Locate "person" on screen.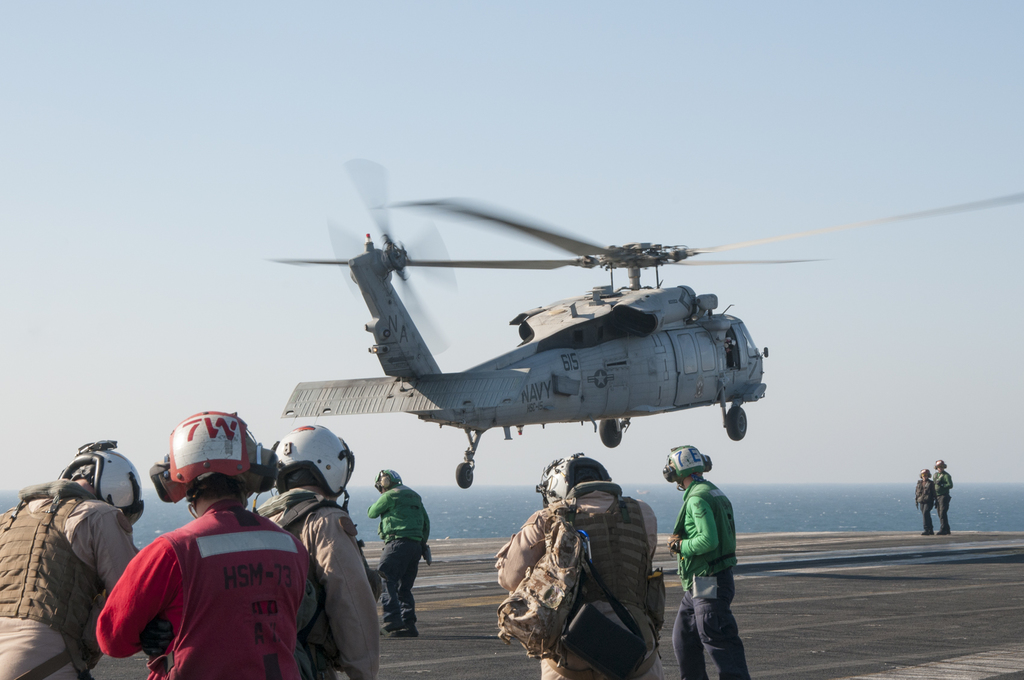
On screen at 915, 466, 930, 541.
